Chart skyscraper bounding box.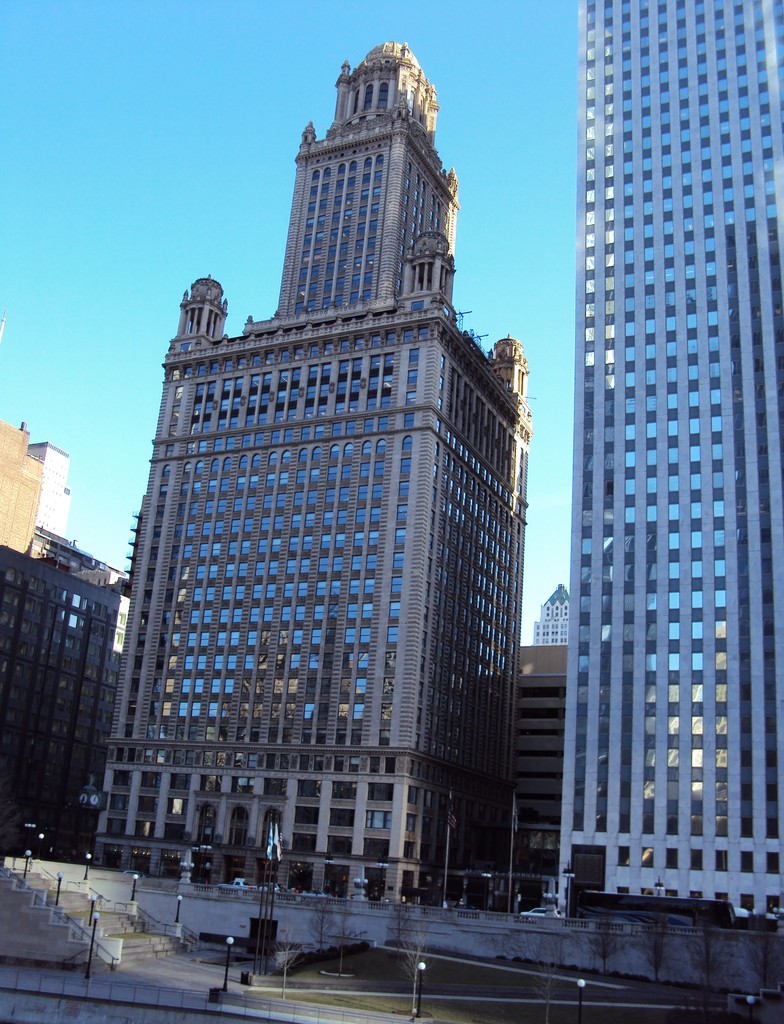
Charted: [x1=555, y1=0, x2=783, y2=930].
